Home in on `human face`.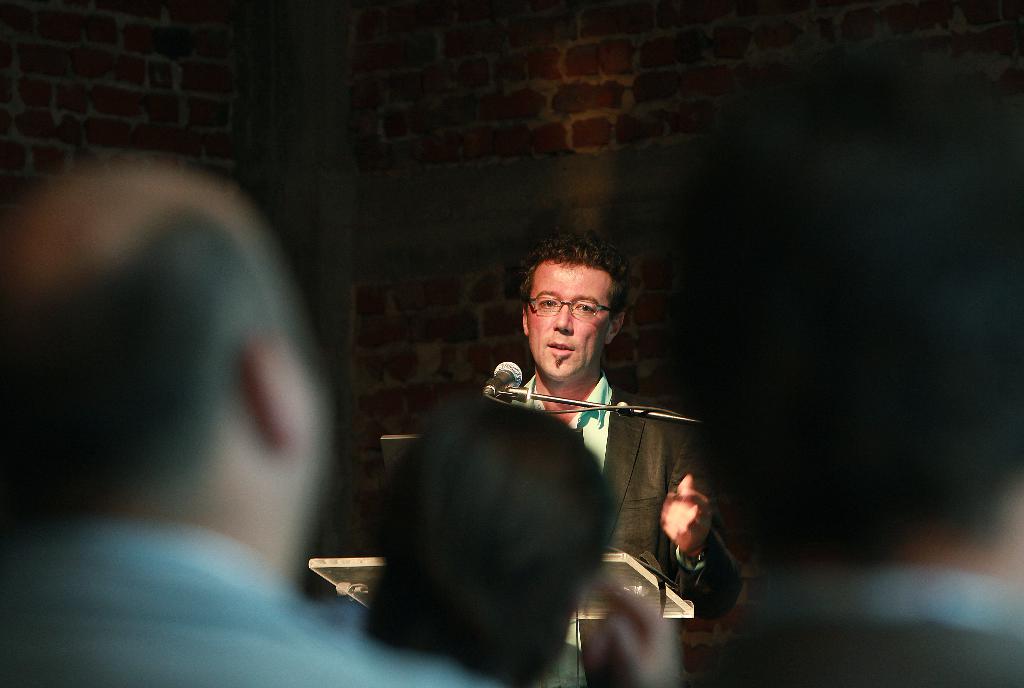
Homed in at bbox=(529, 262, 608, 381).
